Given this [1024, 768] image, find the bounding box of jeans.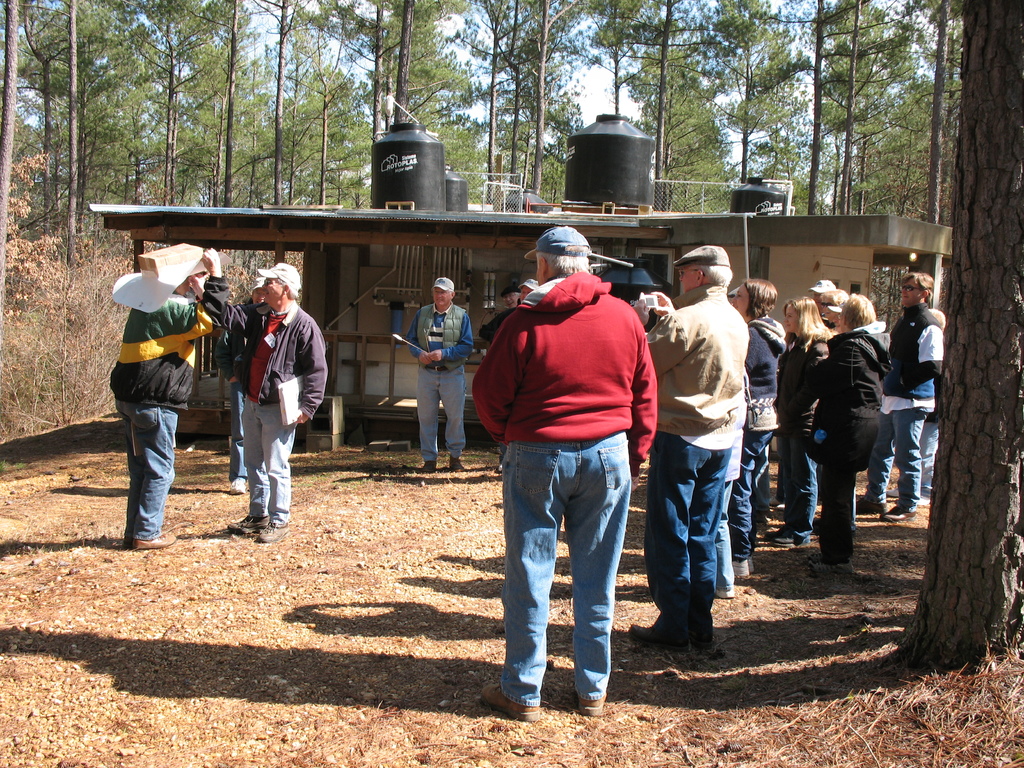
rect(918, 418, 943, 491).
